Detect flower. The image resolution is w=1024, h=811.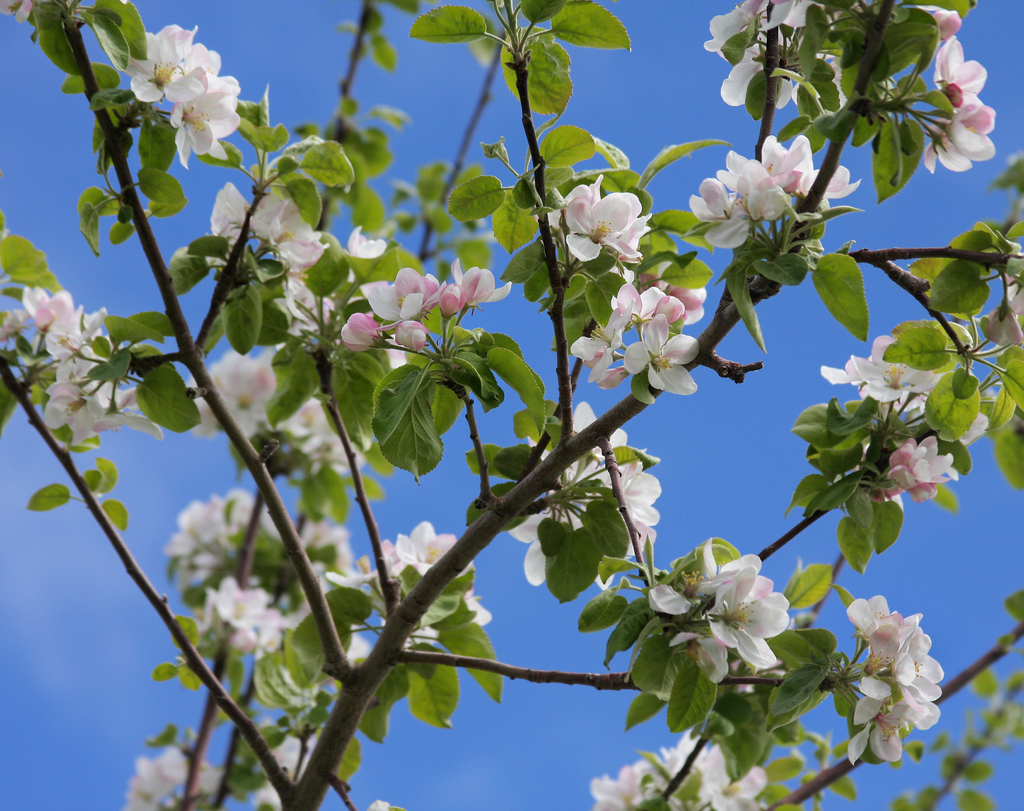
<box>562,163,657,266</box>.
